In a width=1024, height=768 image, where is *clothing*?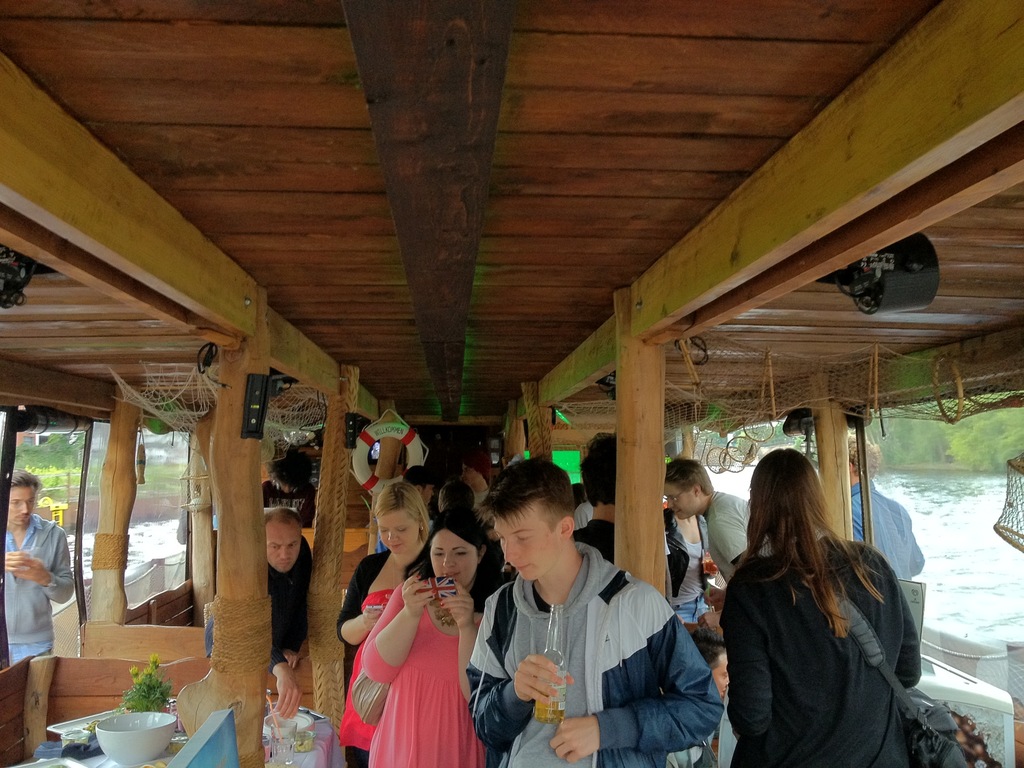
left=465, top=540, right=720, bottom=767.
